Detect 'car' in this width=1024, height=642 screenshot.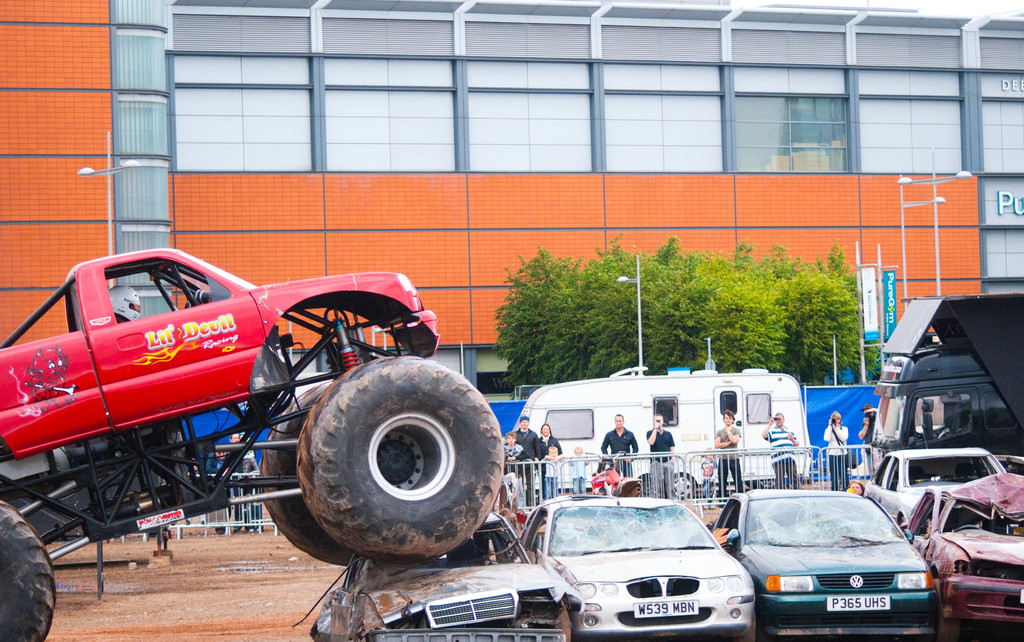
Detection: 513 495 756 641.
